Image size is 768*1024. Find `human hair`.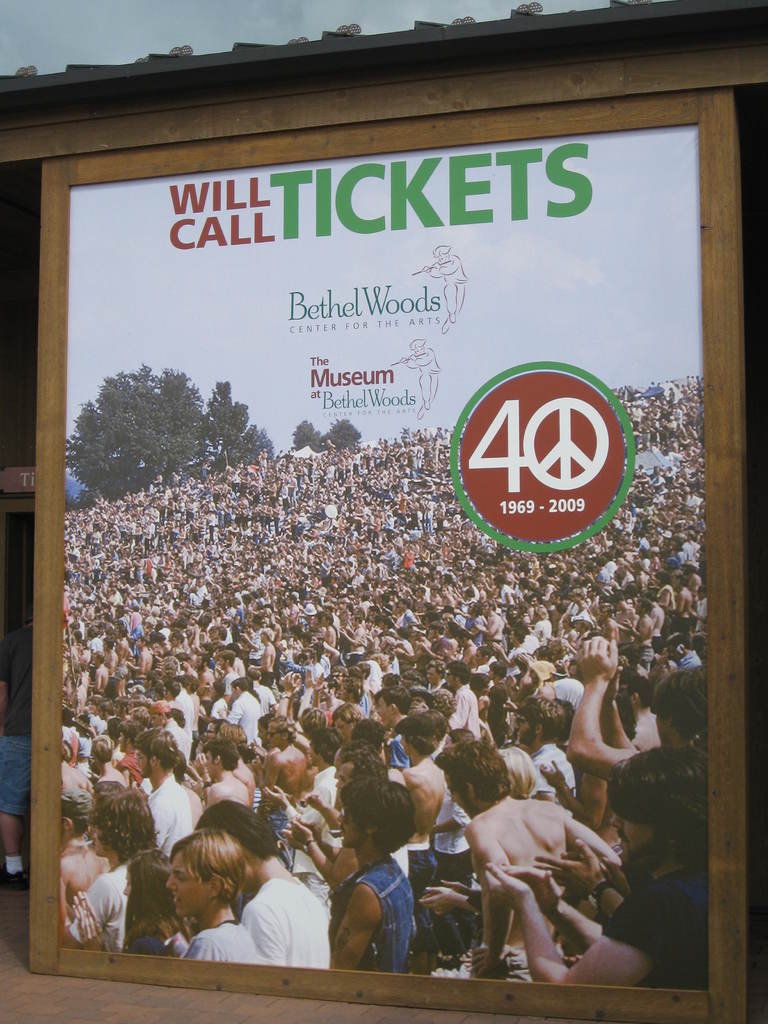
box(298, 709, 326, 737).
